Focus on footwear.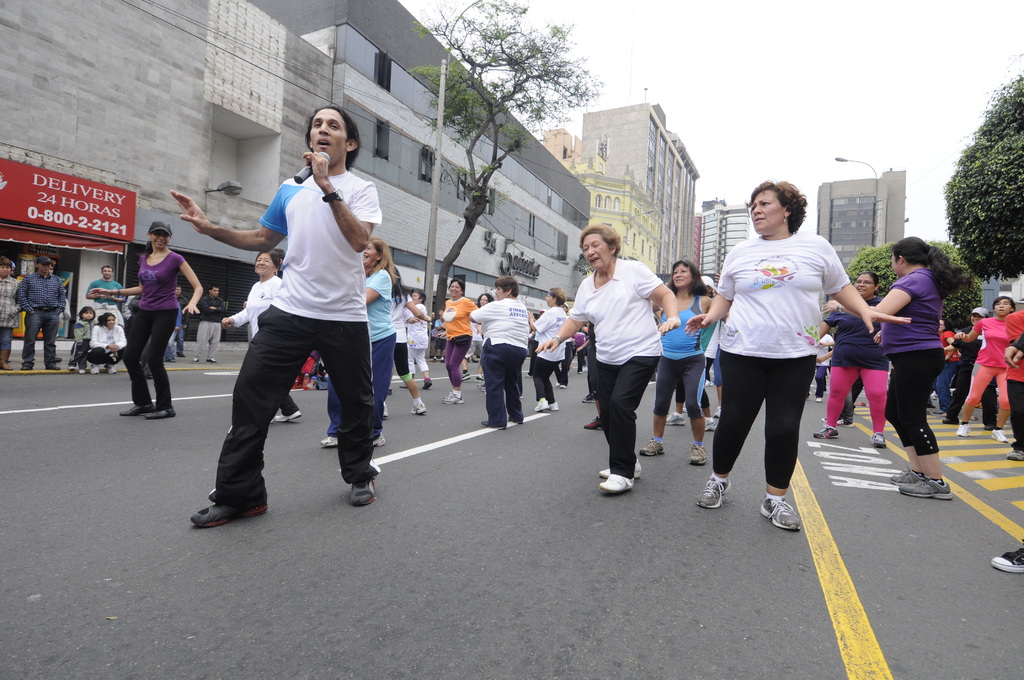
Focused at box=[433, 358, 436, 363].
